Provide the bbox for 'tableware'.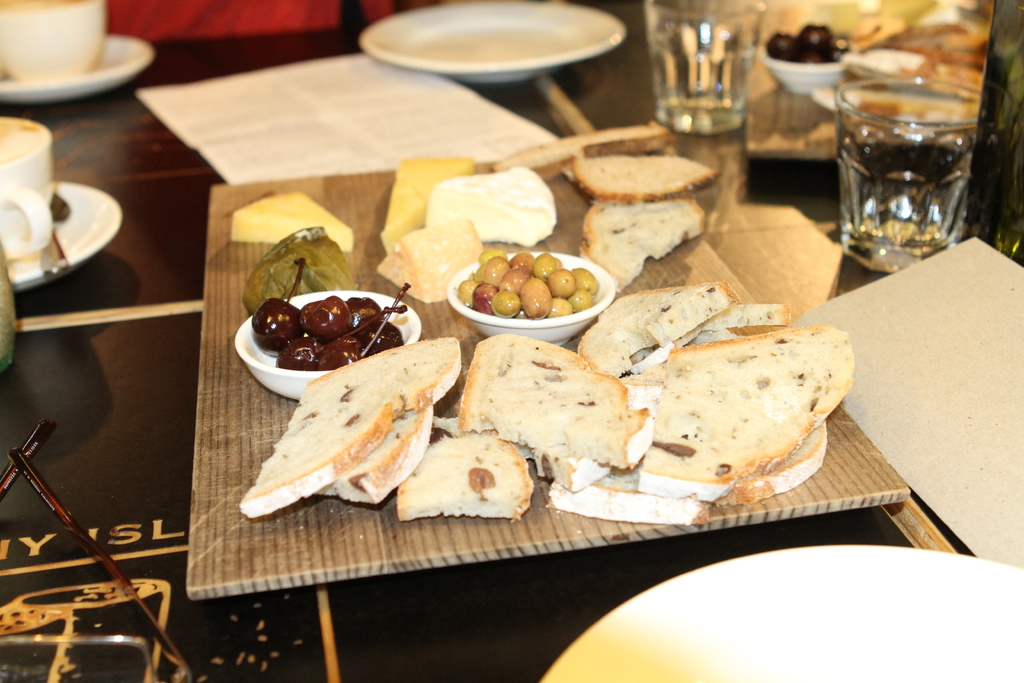
<bbox>539, 543, 1023, 682</bbox>.
